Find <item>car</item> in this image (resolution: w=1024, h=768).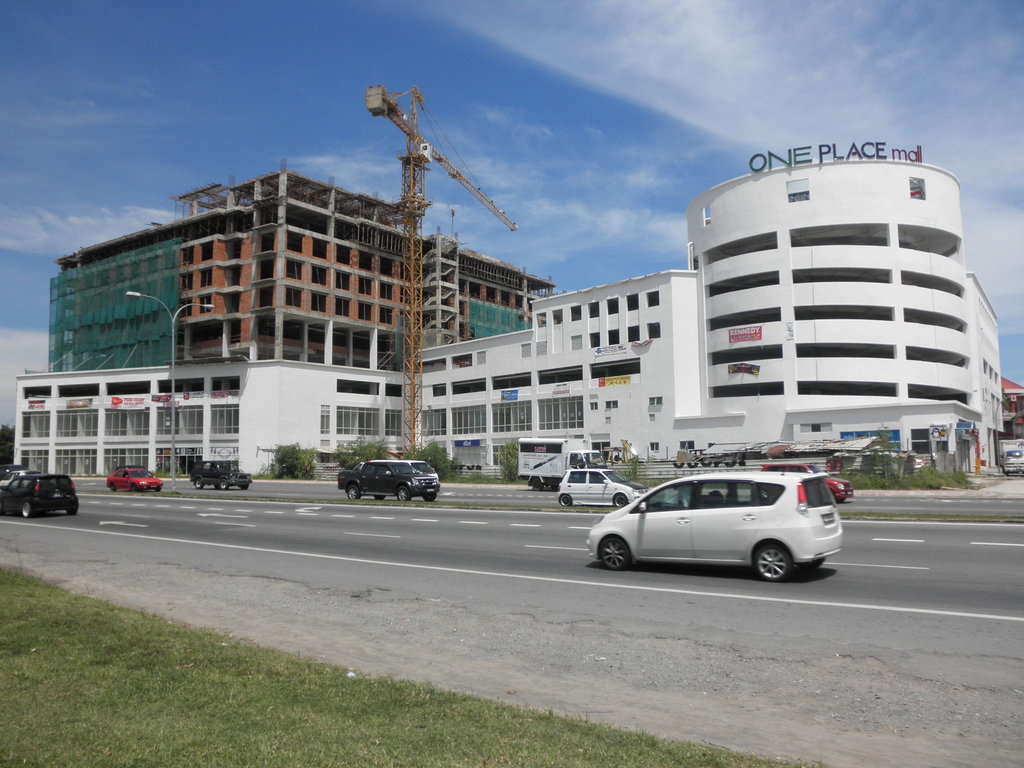
bbox=(0, 475, 78, 516).
